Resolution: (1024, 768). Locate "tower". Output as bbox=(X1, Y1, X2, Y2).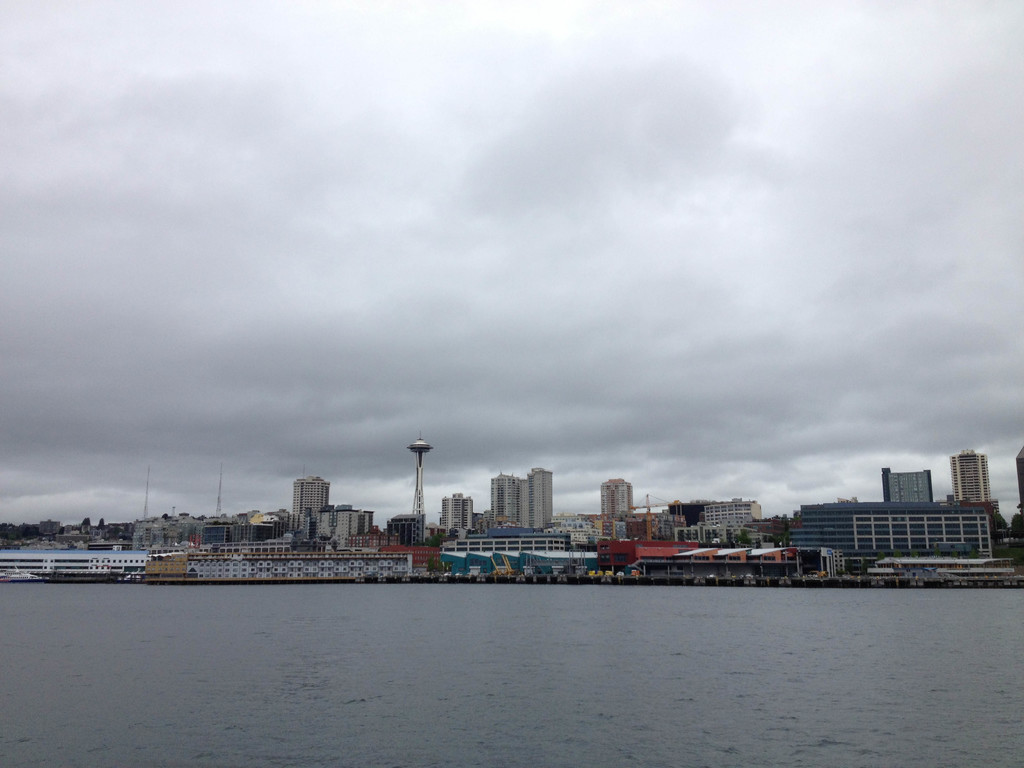
bbox=(314, 504, 376, 555).
